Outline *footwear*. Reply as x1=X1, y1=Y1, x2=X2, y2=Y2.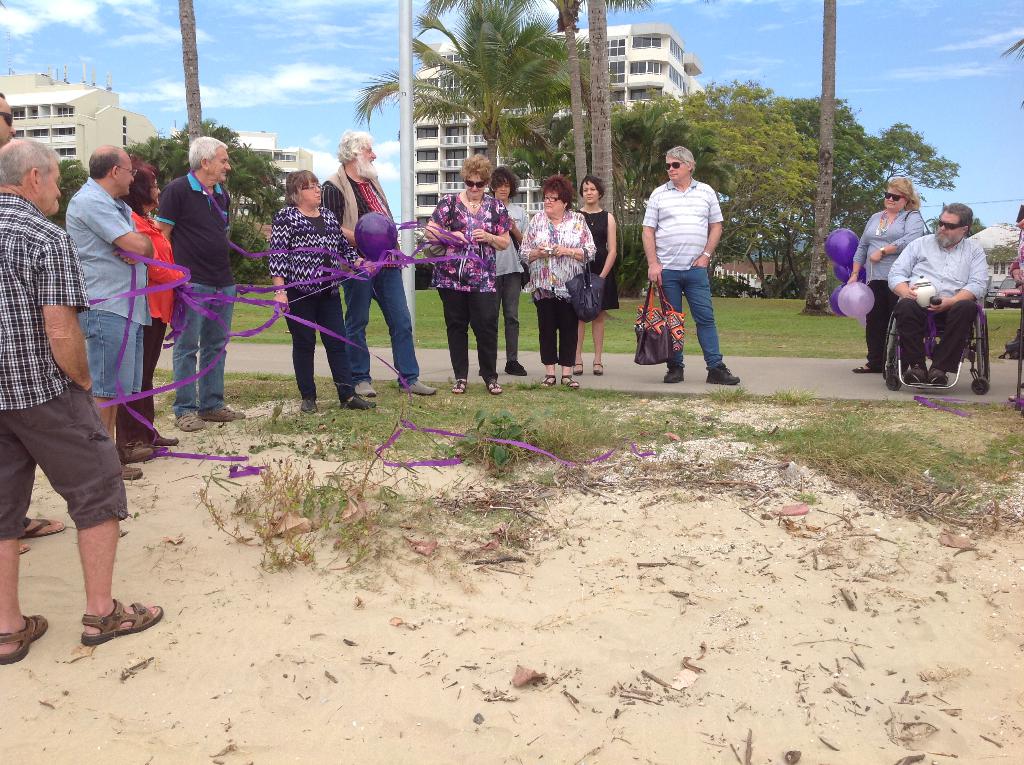
x1=301, y1=398, x2=319, y2=413.
